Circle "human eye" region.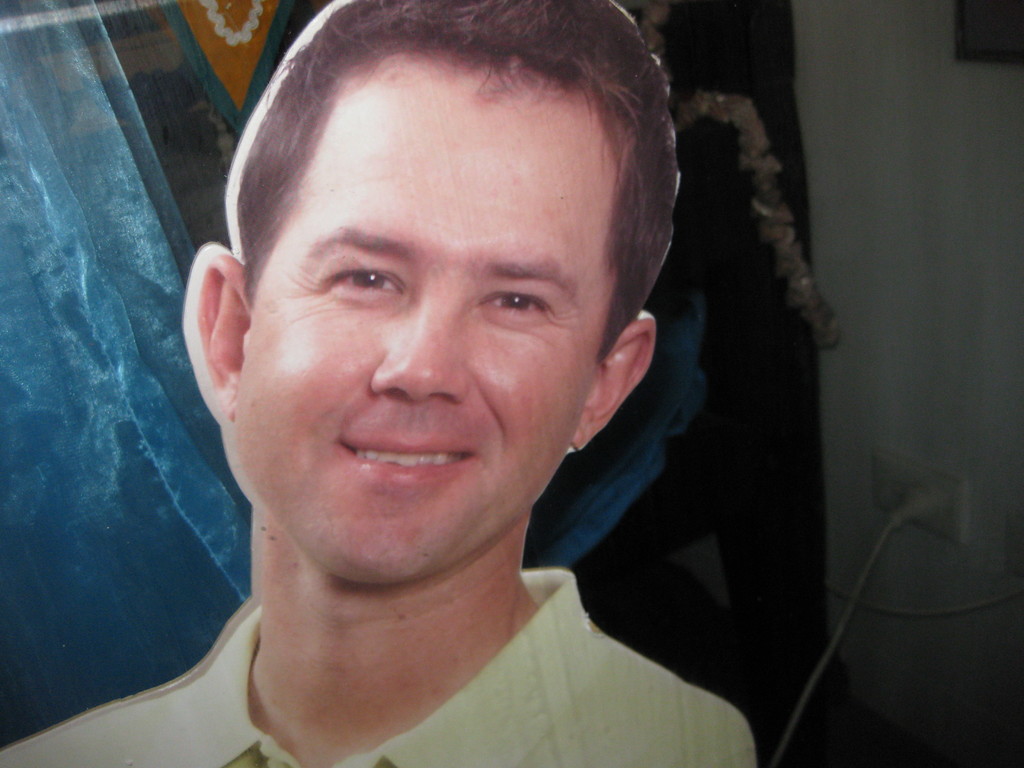
Region: <bbox>474, 281, 561, 332</bbox>.
